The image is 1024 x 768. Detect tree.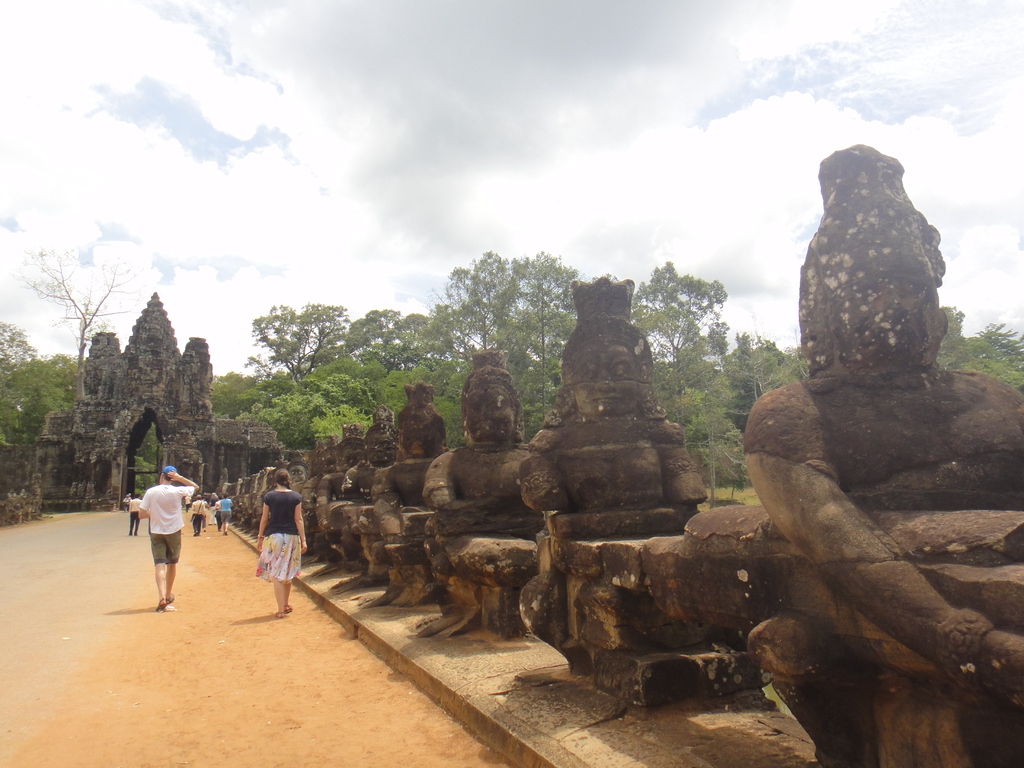
Detection: [x1=19, y1=241, x2=148, y2=400].
